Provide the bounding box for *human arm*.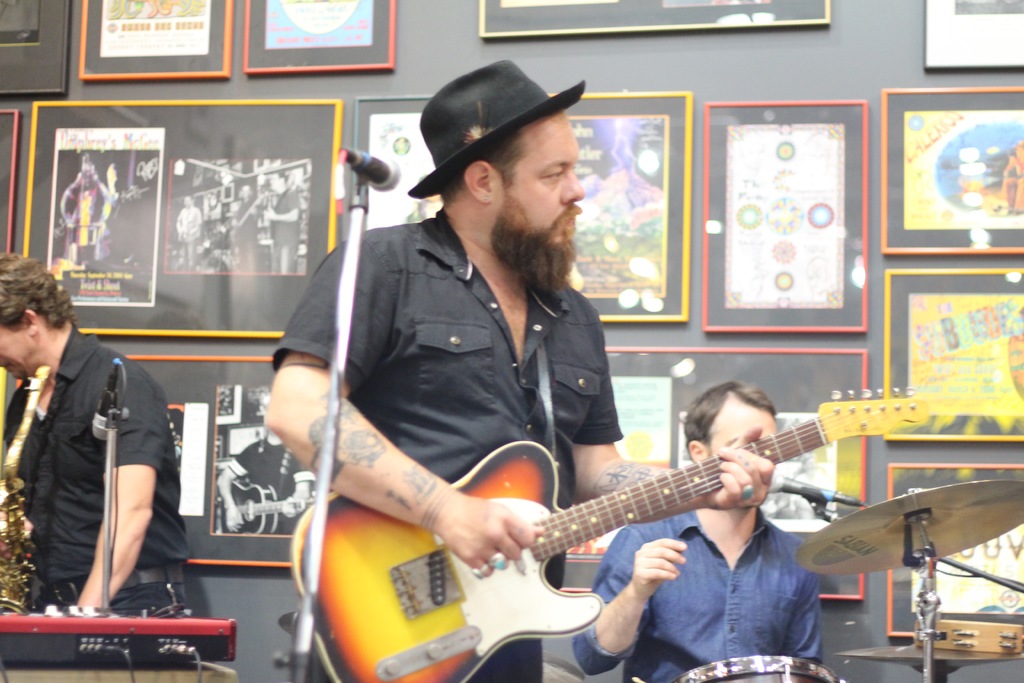
x1=257, y1=236, x2=540, y2=585.
